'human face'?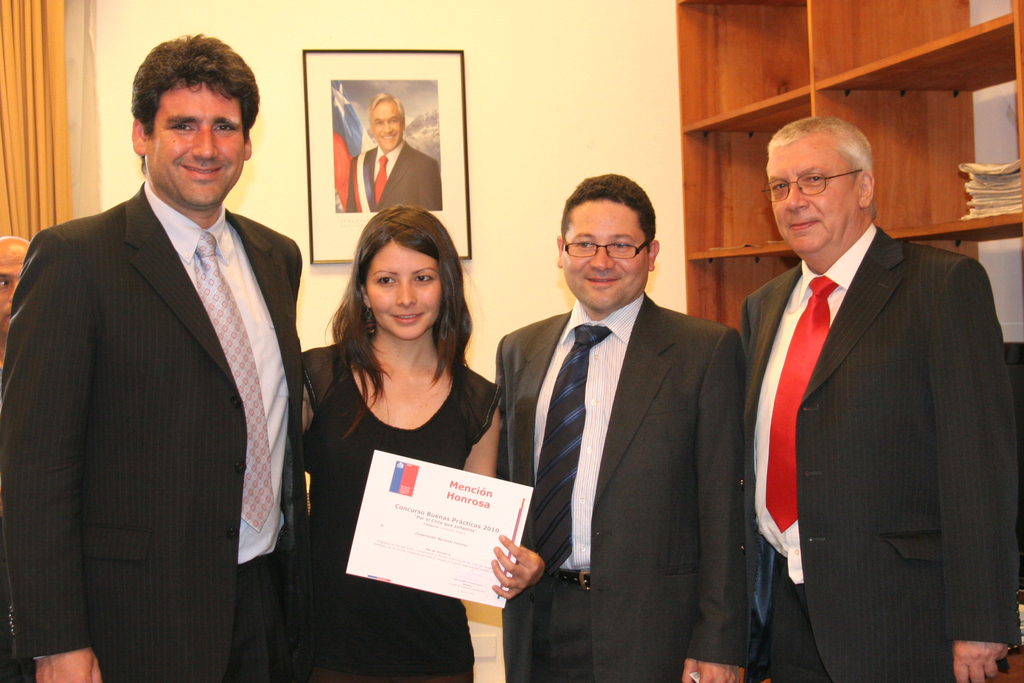
<region>152, 83, 244, 199</region>
